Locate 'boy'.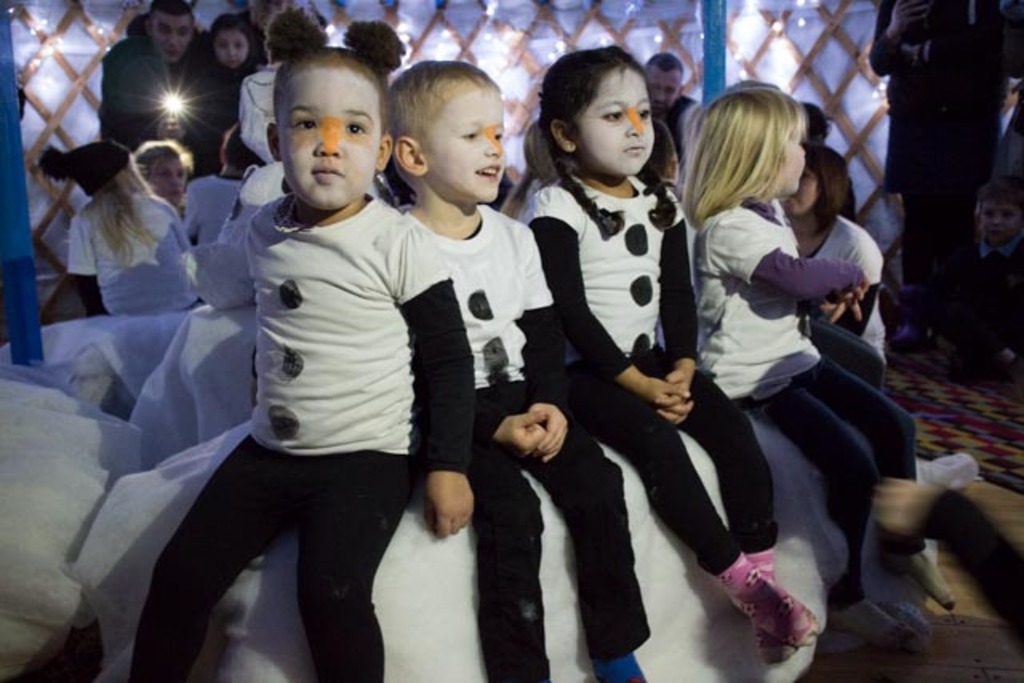
Bounding box: box=[410, 61, 651, 681].
